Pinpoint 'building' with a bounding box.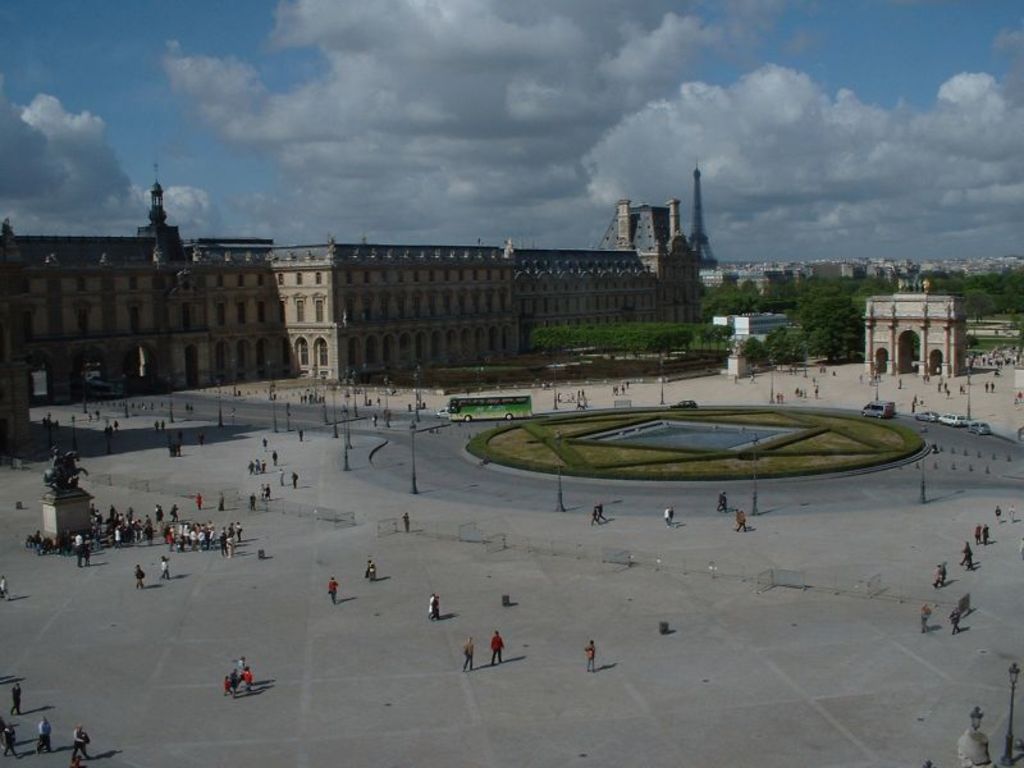
<bbox>749, 271, 786, 297</bbox>.
